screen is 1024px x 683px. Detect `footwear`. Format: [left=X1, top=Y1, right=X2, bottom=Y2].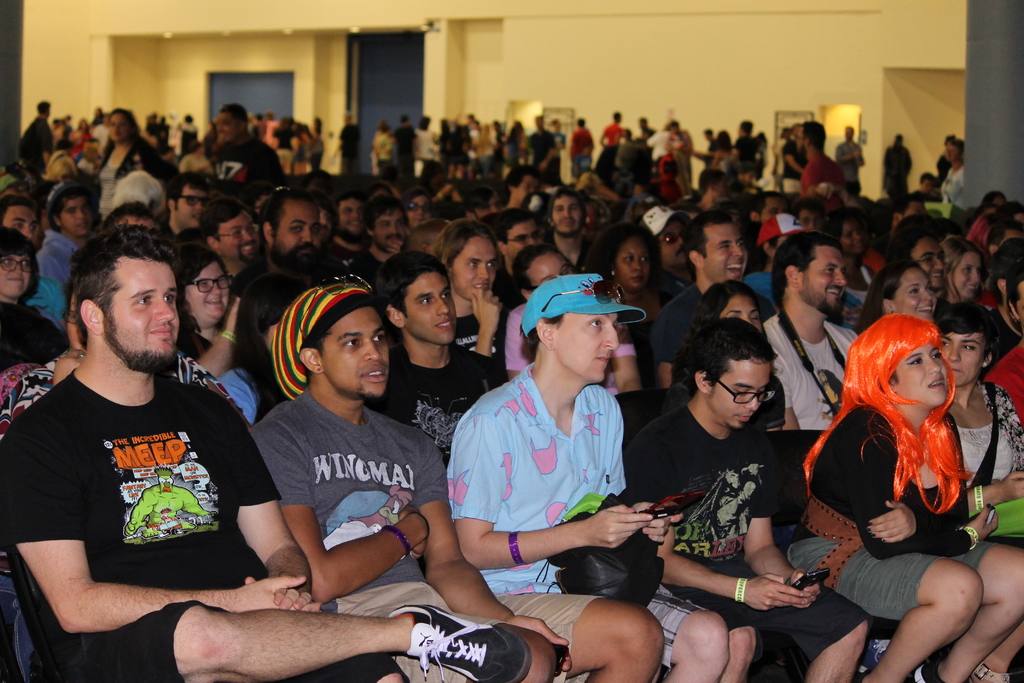
[left=391, top=600, right=532, bottom=682].
